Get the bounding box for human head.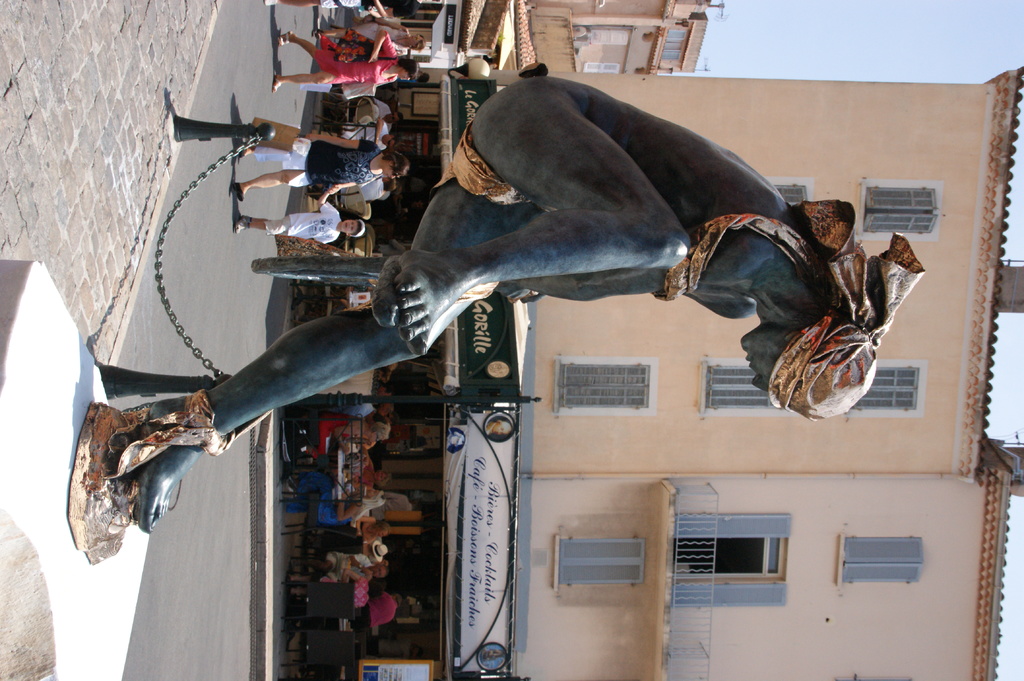
[407,32,426,49].
